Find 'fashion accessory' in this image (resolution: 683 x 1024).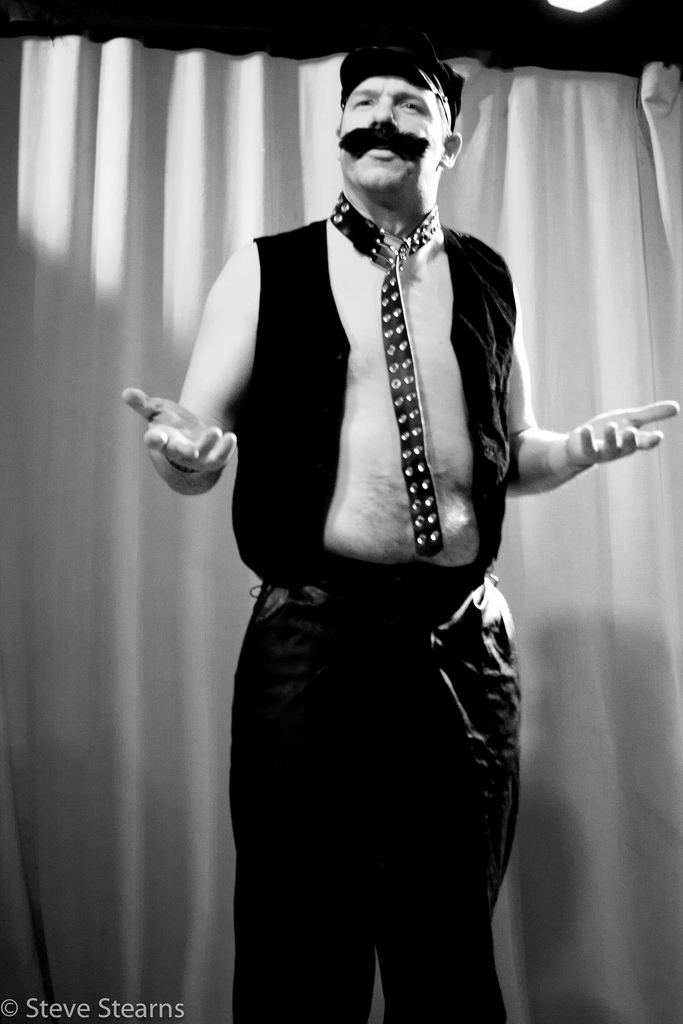
x1=327 y1=189 x2=442 y2=558.
